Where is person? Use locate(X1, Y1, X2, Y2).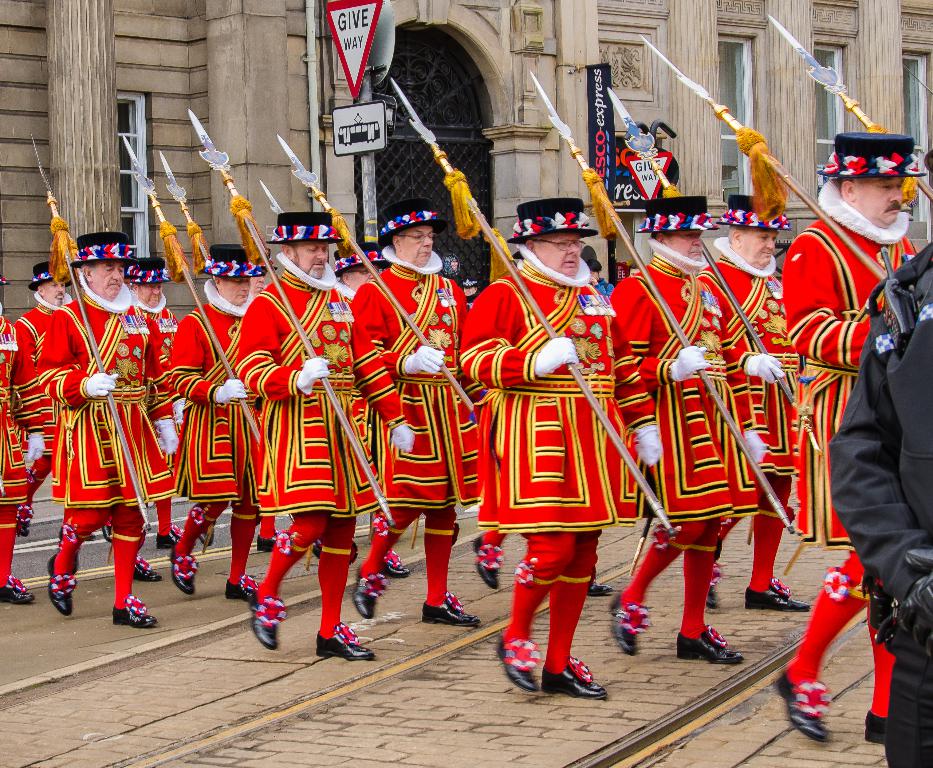
locate(356, 196, 473, 627).
